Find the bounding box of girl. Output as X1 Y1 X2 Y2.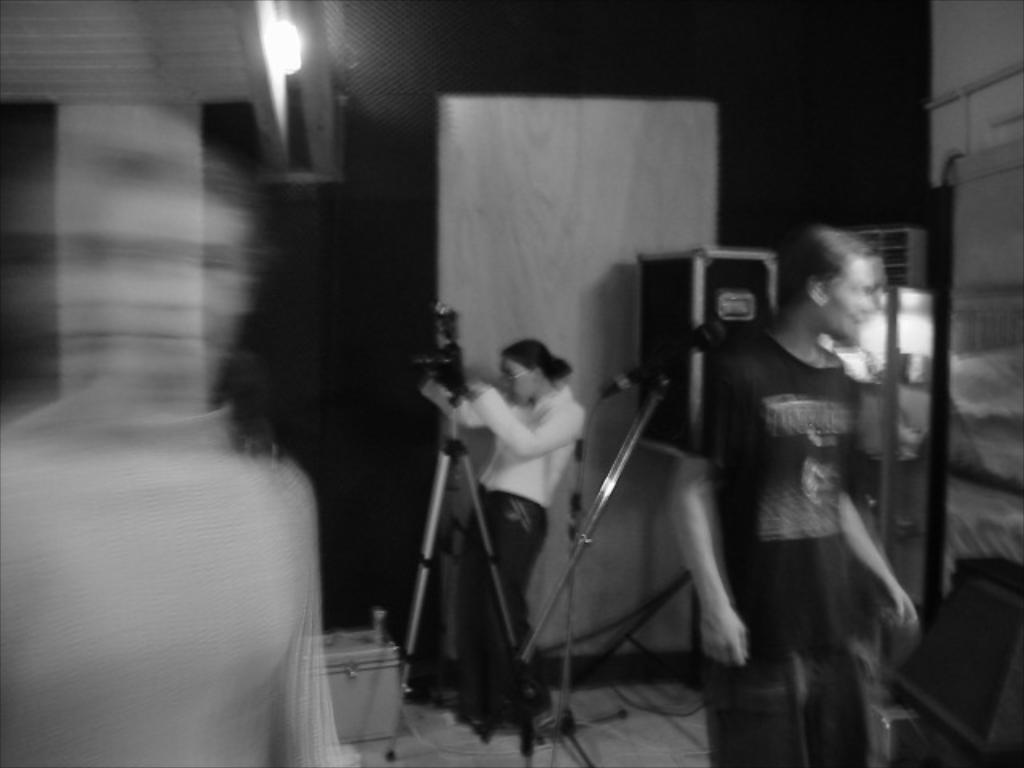
402 318 590 734.
